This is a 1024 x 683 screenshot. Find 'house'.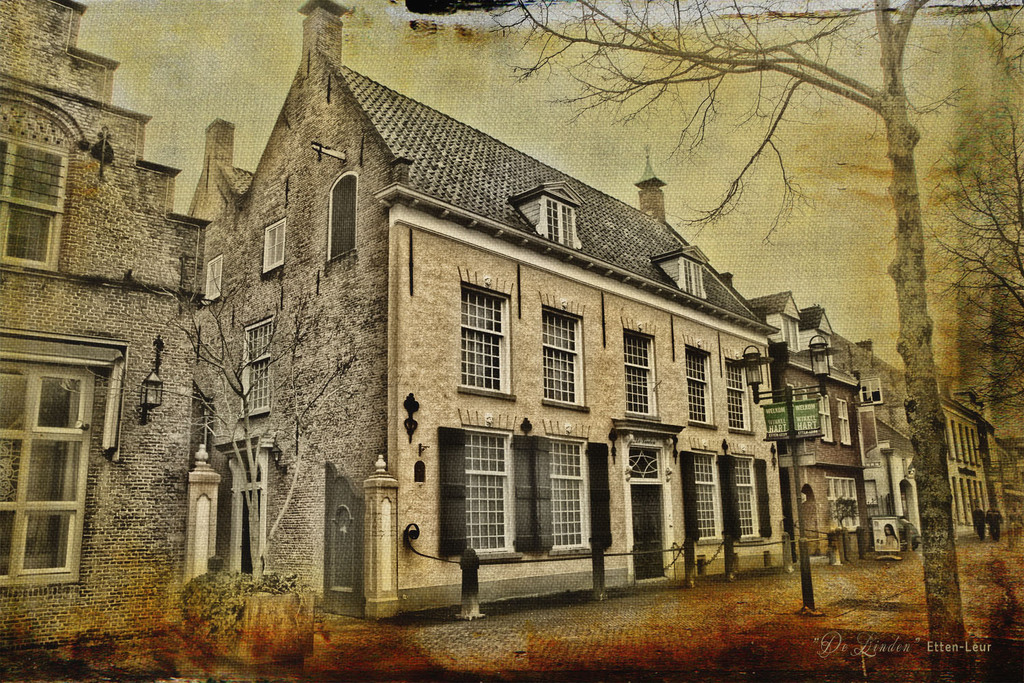
Bounding box: 104, 32, 860, 647.
